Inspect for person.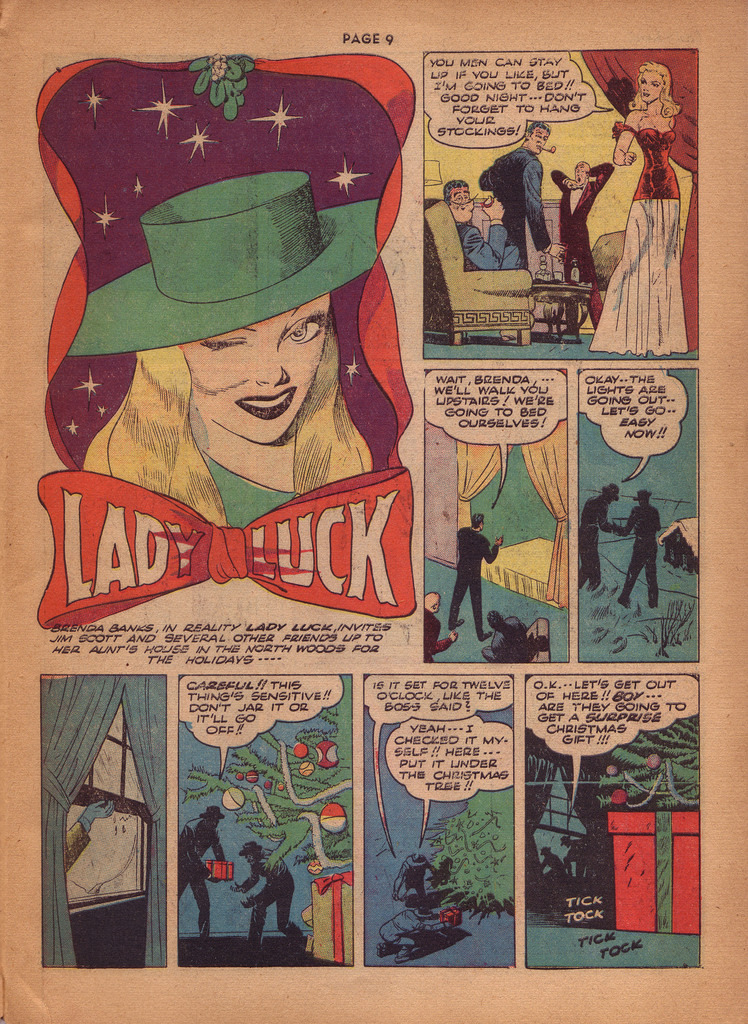
Inspection: region(589, 61, 688, 359).
